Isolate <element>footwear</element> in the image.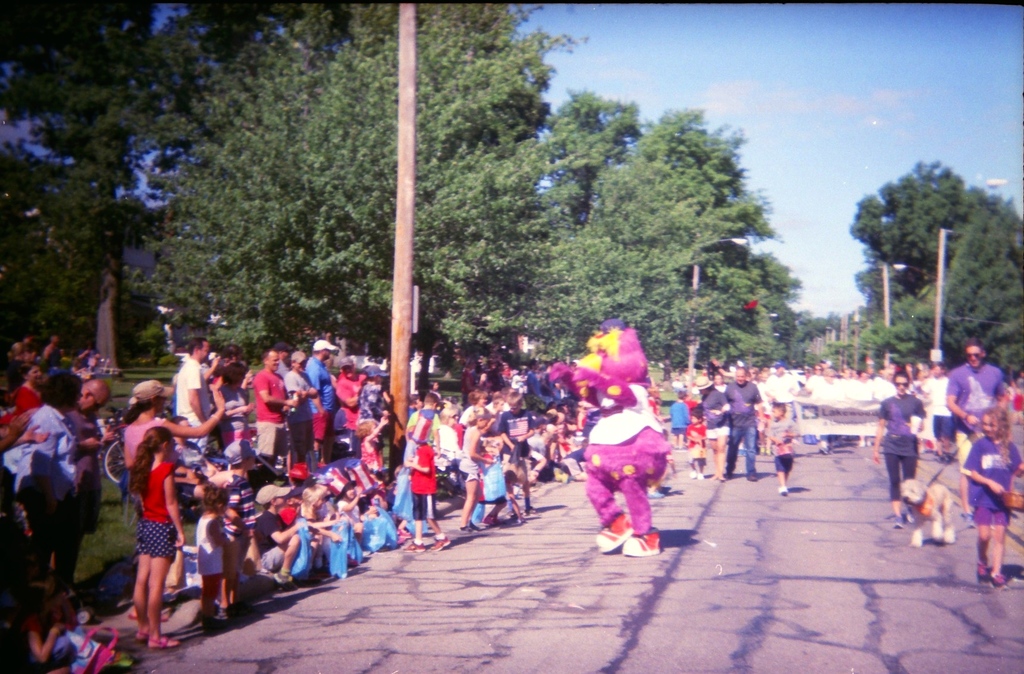
Isolated region: x1=911 y1=526 x2=924 y2=550.
